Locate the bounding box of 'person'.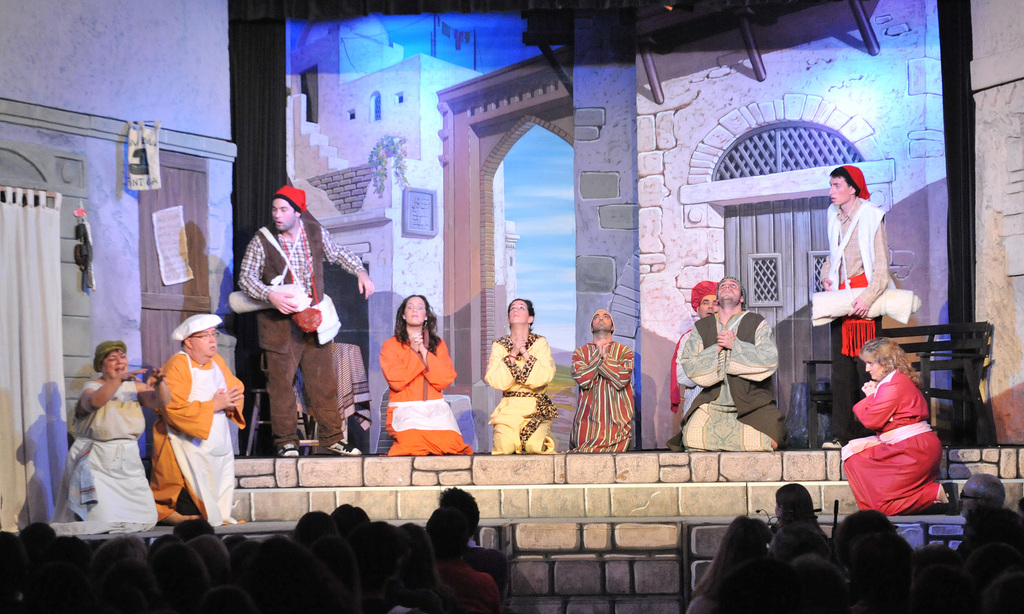
Bounding box: {"x1": 832, "y1": 337, "x2": 963, "y2": 510}.
